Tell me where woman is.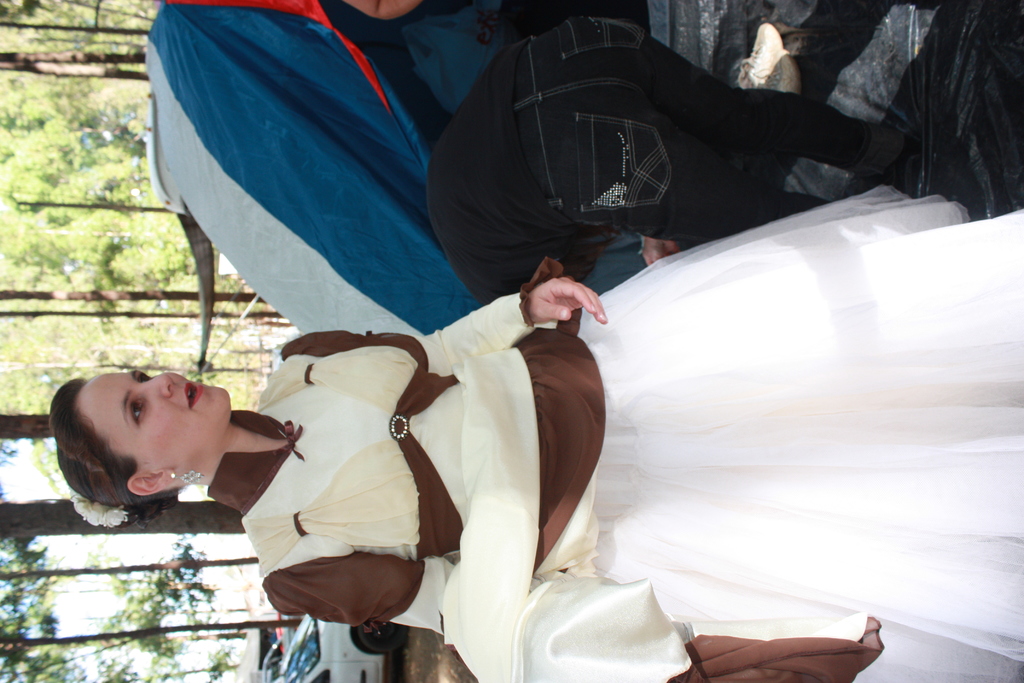
woman is at pyautogui.locateOnScreen(52, 280, 1023, 679).
